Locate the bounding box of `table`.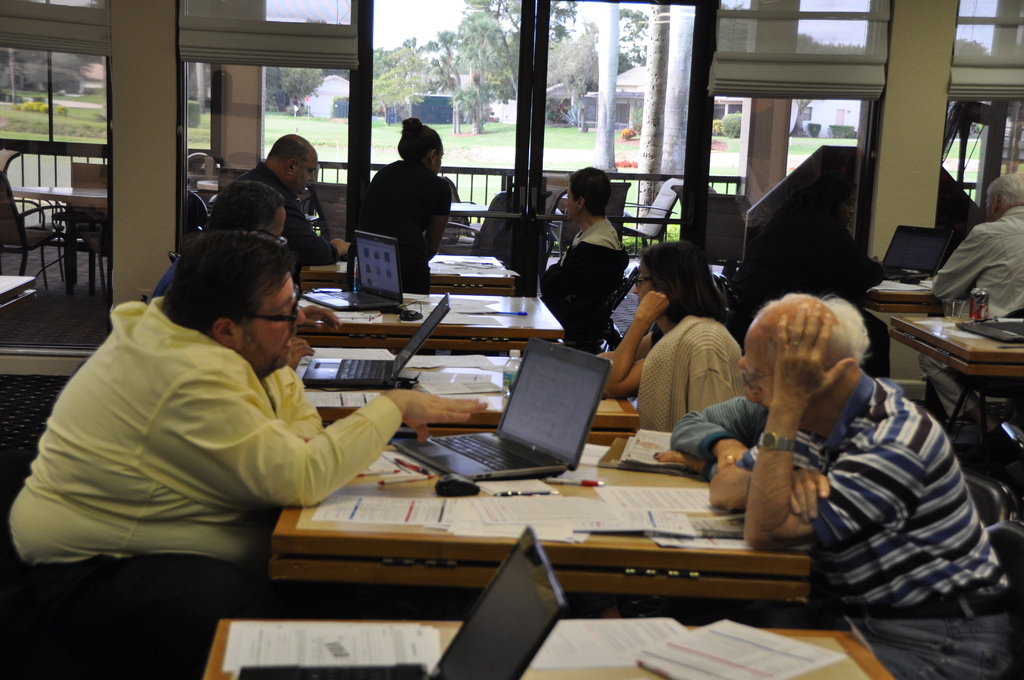
Bounding box: BBox(293, 353, 643, 444).
